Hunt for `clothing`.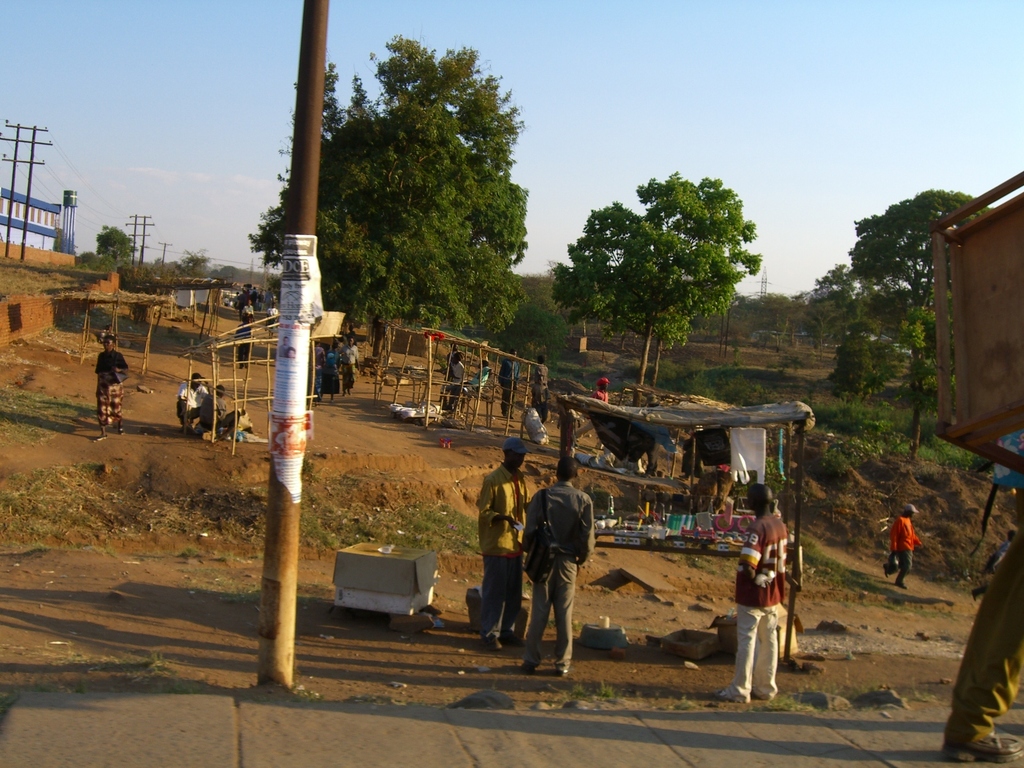
Hunted down at pyautogui.locateOnScreen(724, 514, 787, 703).
